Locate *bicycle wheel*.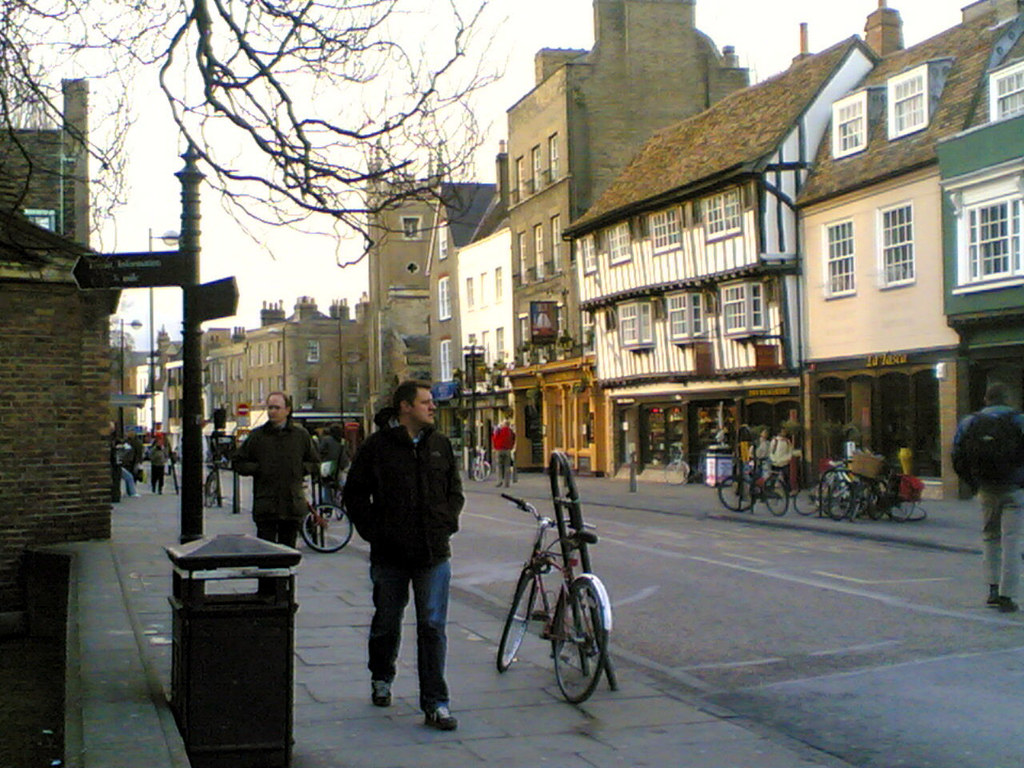
Bounding box: detection(758, 478, 791, 518).
